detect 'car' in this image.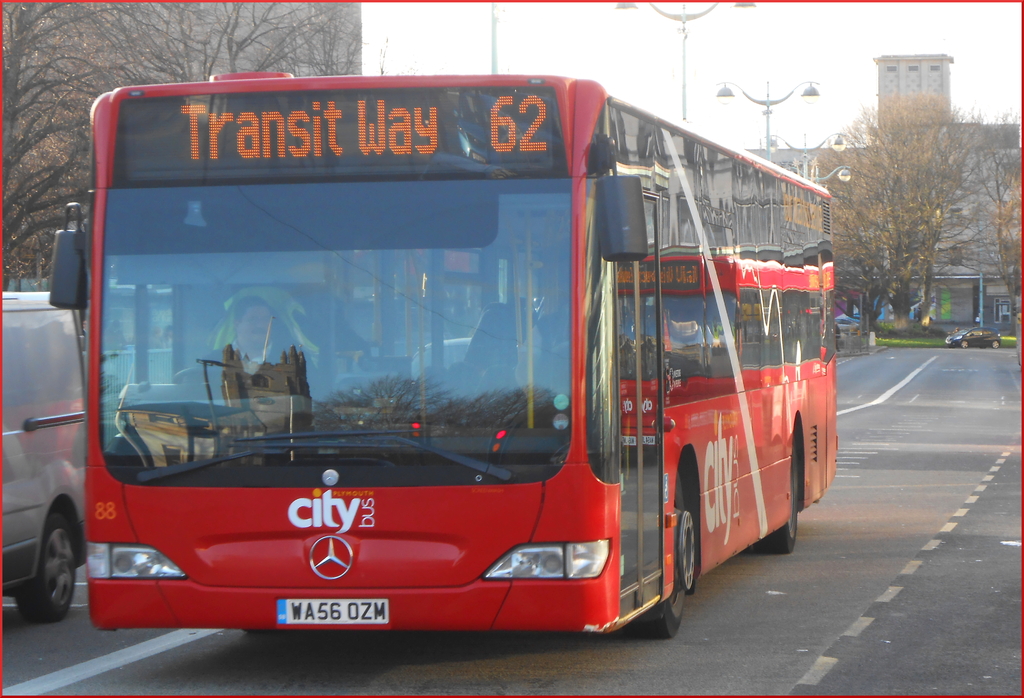
Detection: box=[832, 314, 858, 332].
